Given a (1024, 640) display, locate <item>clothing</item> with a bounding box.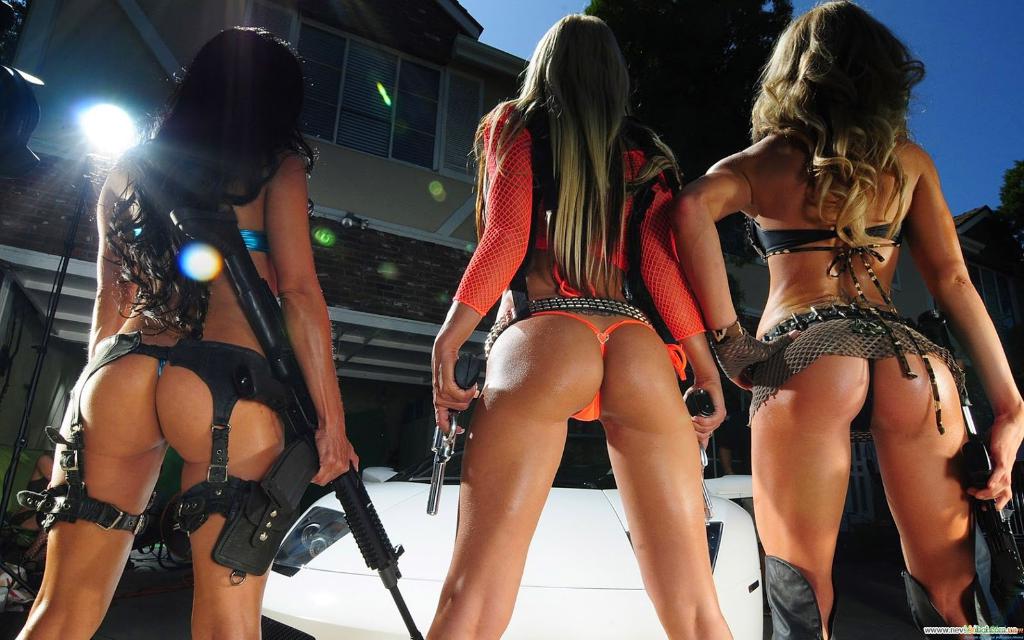
Located: (447,92,710,342).
